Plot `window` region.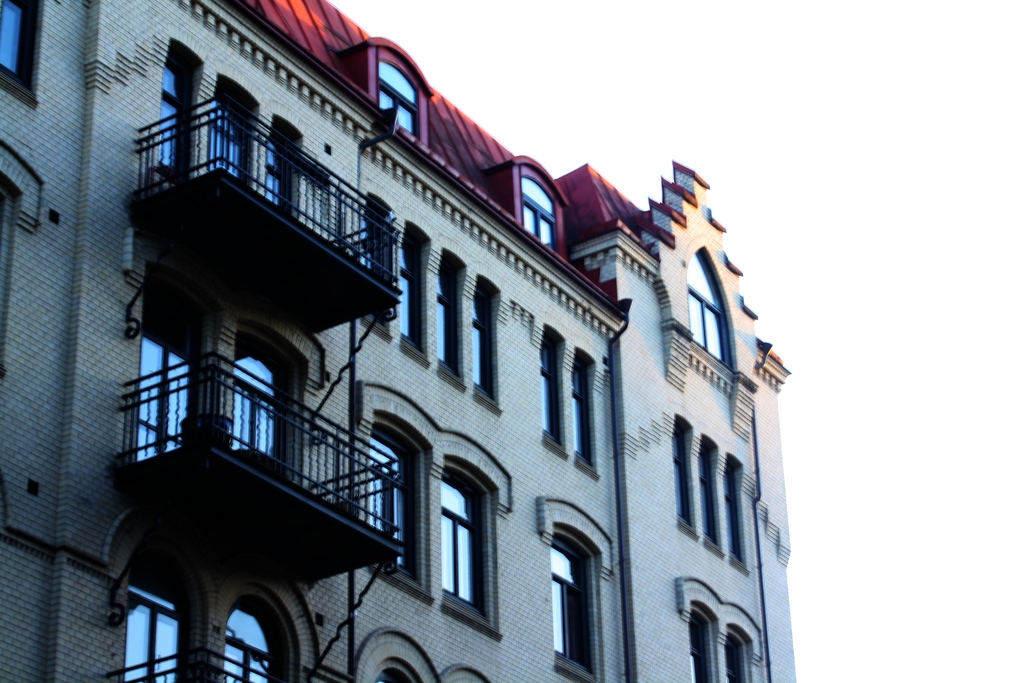
Plotted at 211/124/244/180.
